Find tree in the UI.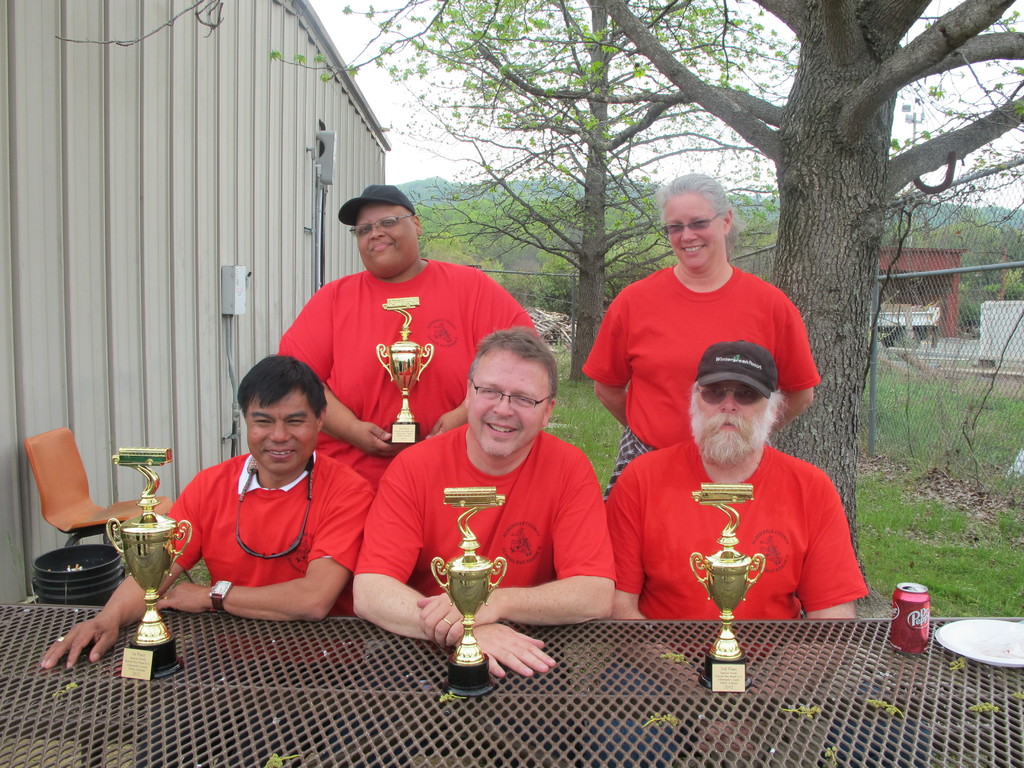
UI element at select_region(879, 217, 1023, 336).
